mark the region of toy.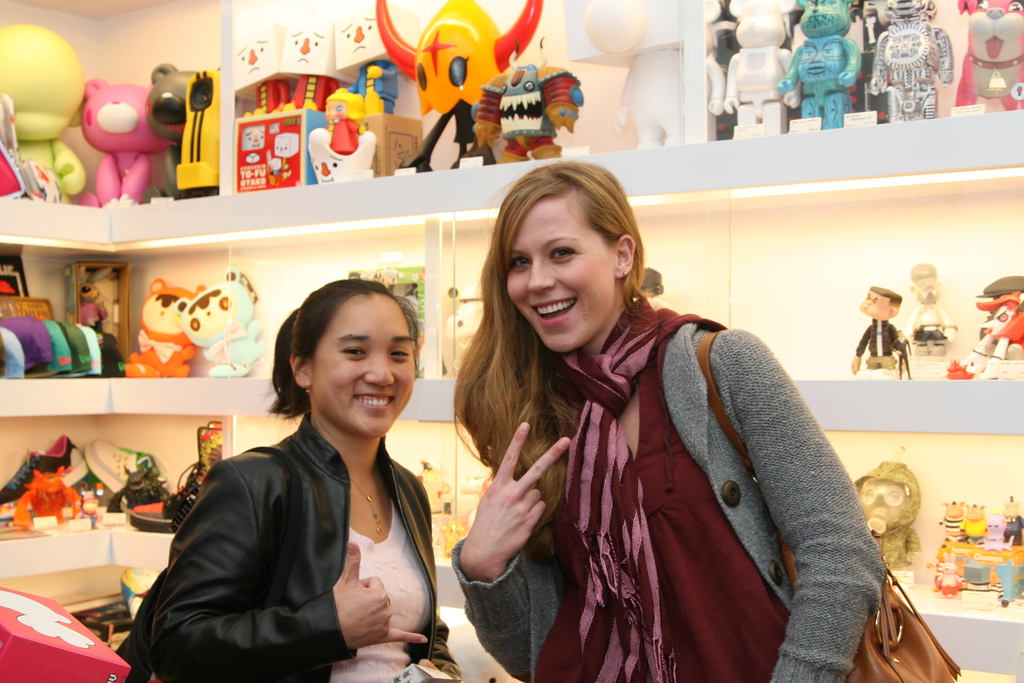
Region: 0,425,93,525.
